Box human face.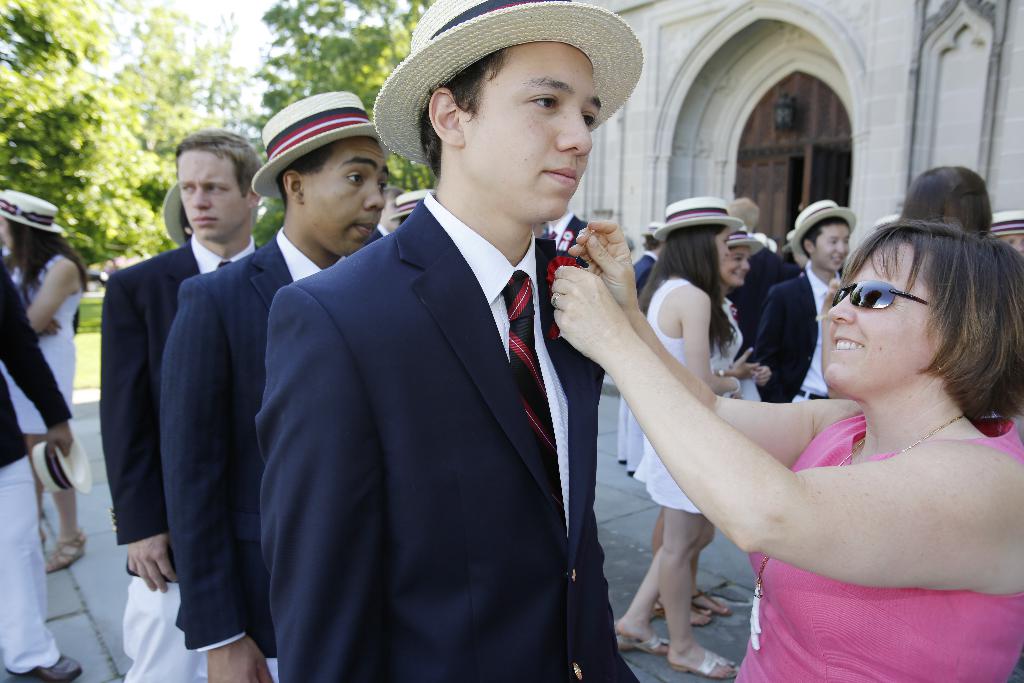
crop(810, 224, 850, 270).
